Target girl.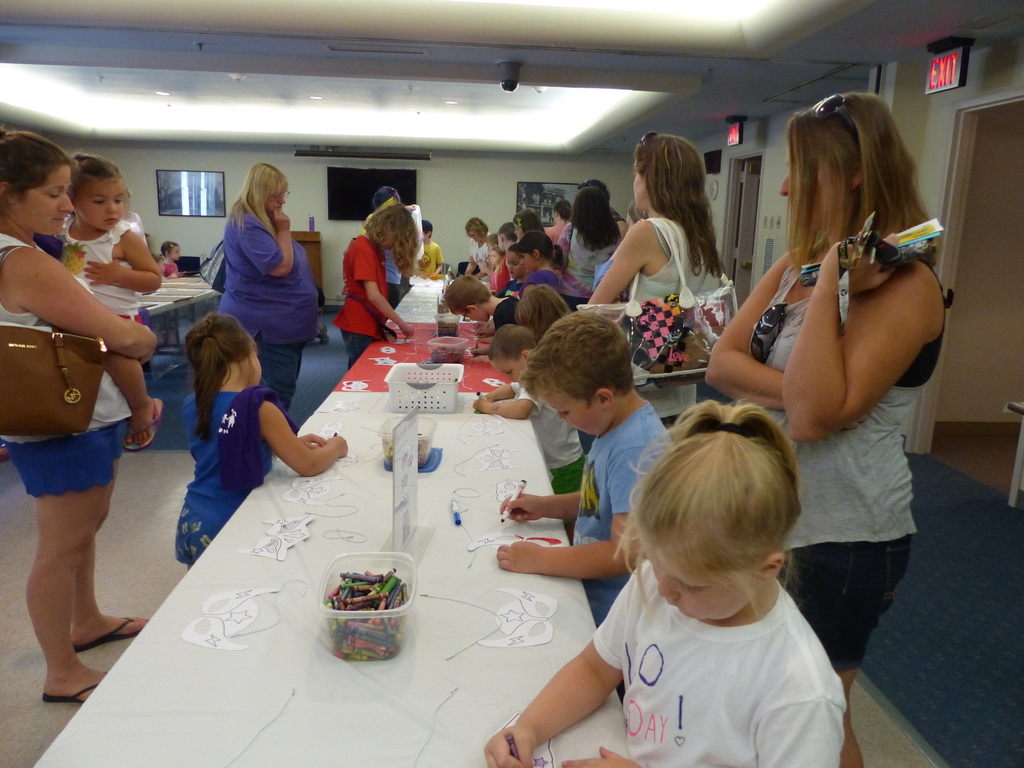
Target region: BBox(520, 233, 564, 299).
